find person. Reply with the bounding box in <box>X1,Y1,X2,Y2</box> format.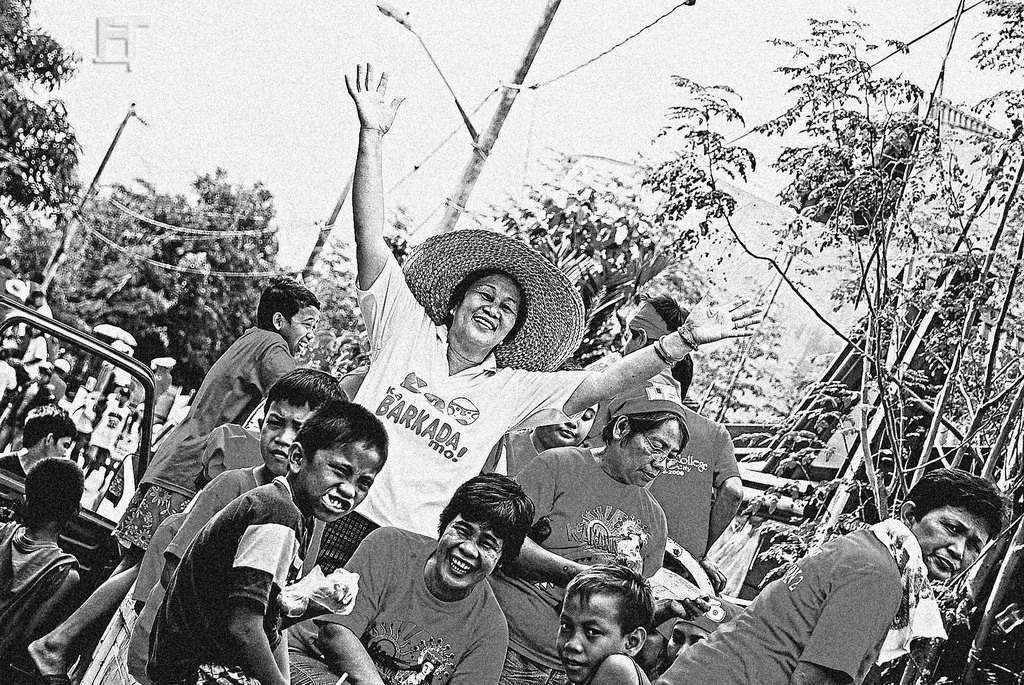
<box>132,507,187,602</box>.
